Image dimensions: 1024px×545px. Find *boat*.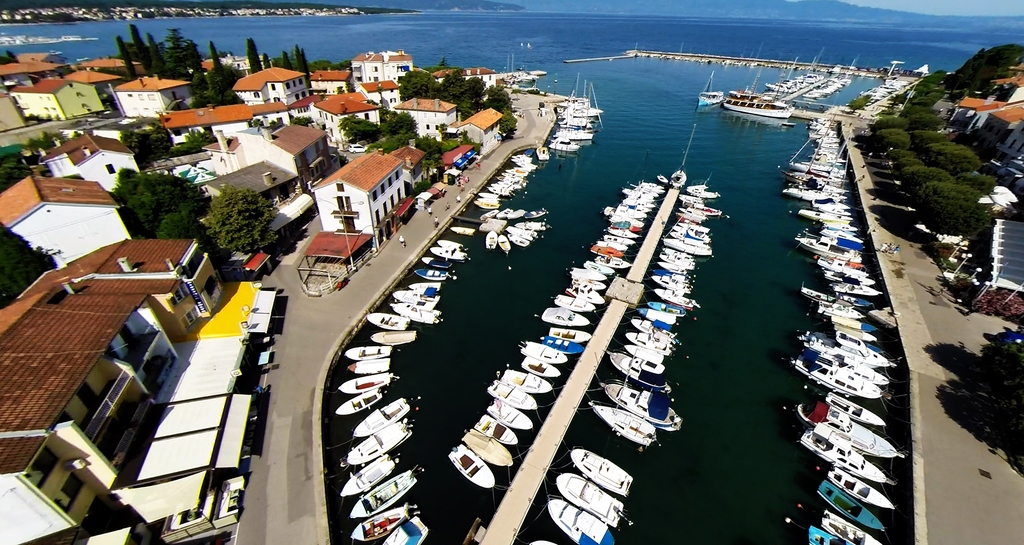
x1=801, y1=402, x2=904, y2=457.
